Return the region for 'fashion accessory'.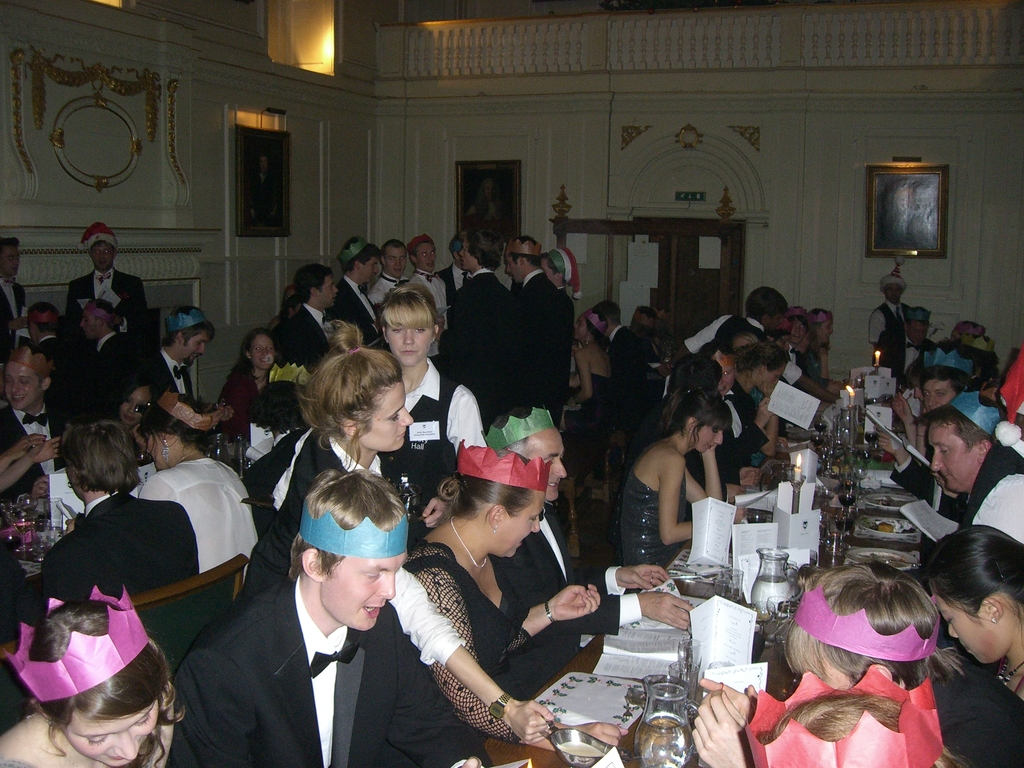
735/660/941/767.
